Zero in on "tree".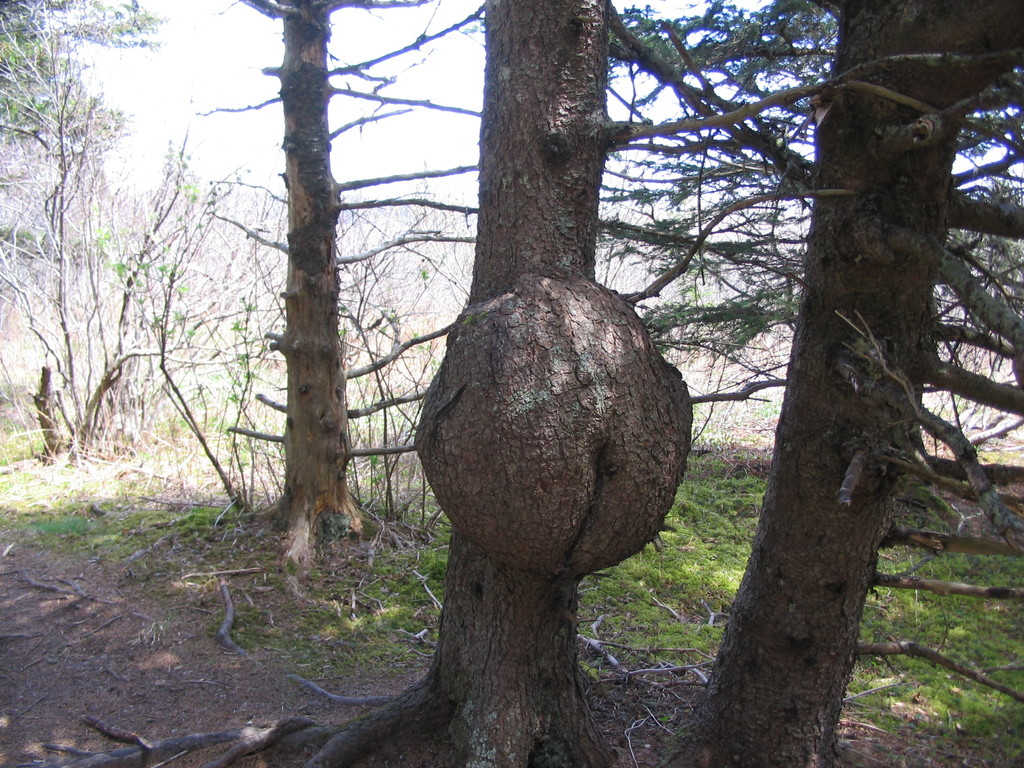
Zeroed in: Rect(660, 0, 1023, 767).
